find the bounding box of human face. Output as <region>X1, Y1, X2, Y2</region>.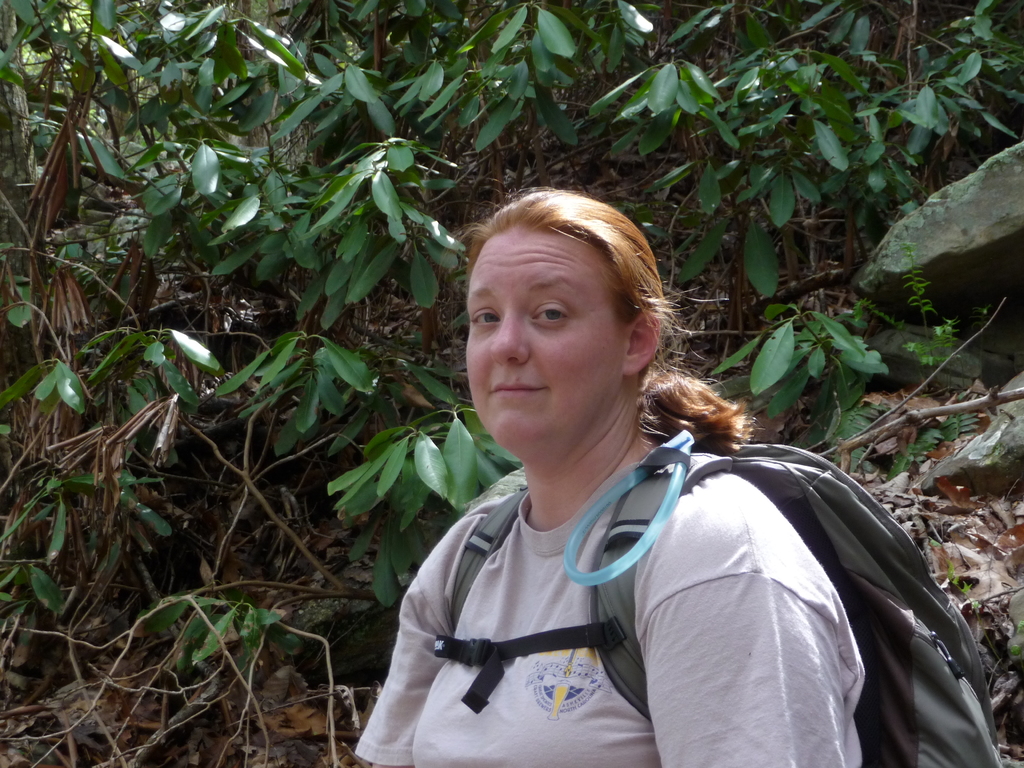
<region>467, 223, 625, 456</region>.
